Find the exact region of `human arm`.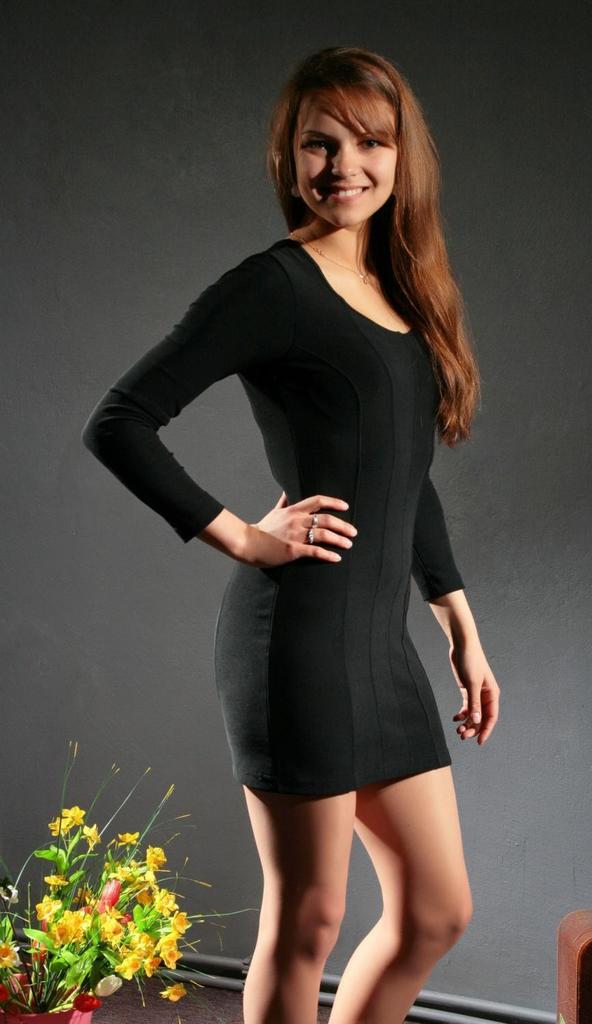
Exact region: [x1=100, y1=245, x2=326, y2=607].
